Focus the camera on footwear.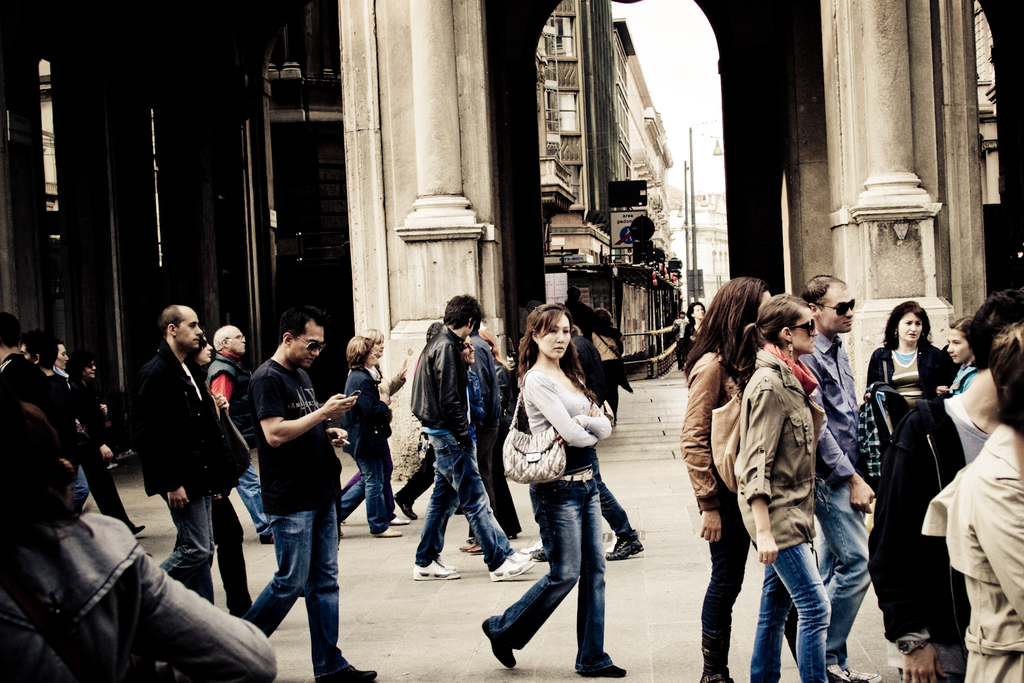
Focus region: BBox(700, 651, 736, 682).
